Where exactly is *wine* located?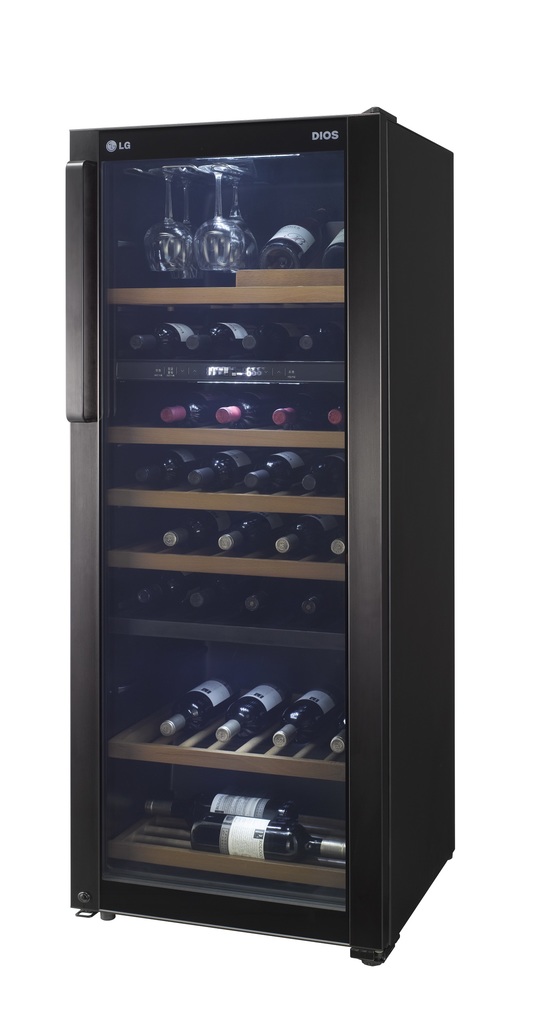
Its bounding box is {"left": 166, "top": 510, "right": 233, "bottom": 543}.
